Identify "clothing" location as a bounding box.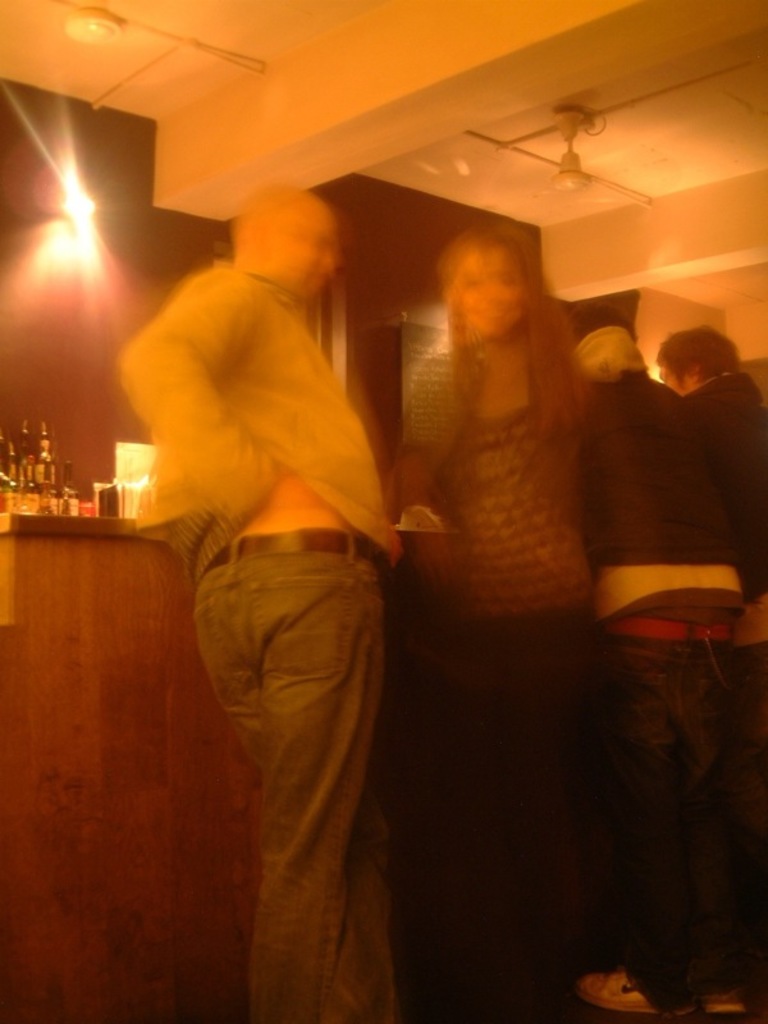
(left=686, top=370, right=767, bottom=975).
